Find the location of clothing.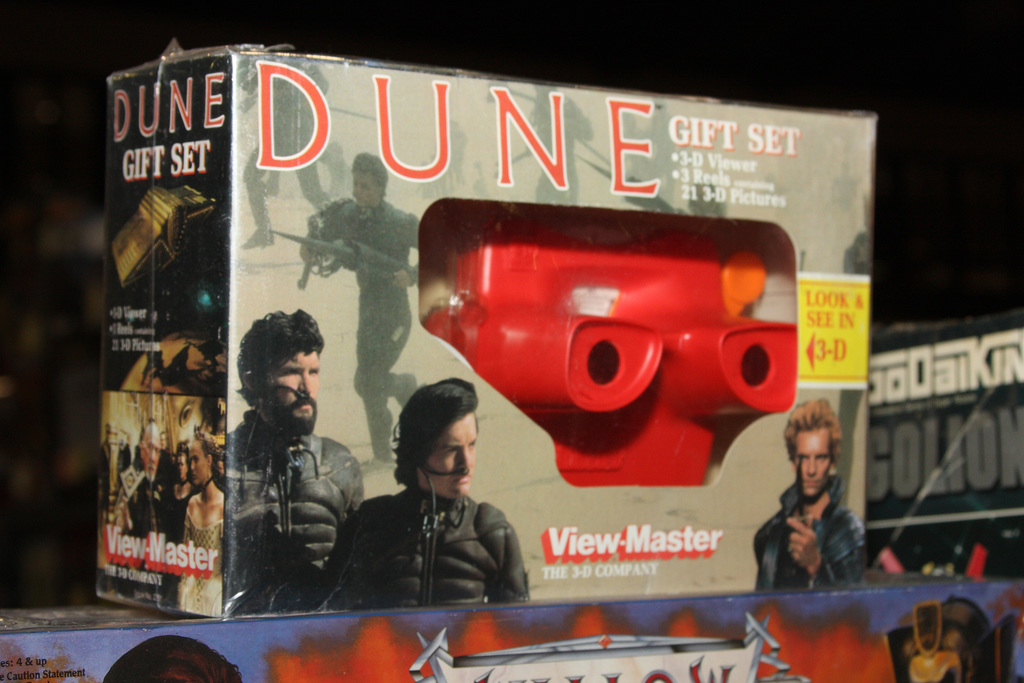
Location: (x1=753, y1=475, x2=870, y2=594).
